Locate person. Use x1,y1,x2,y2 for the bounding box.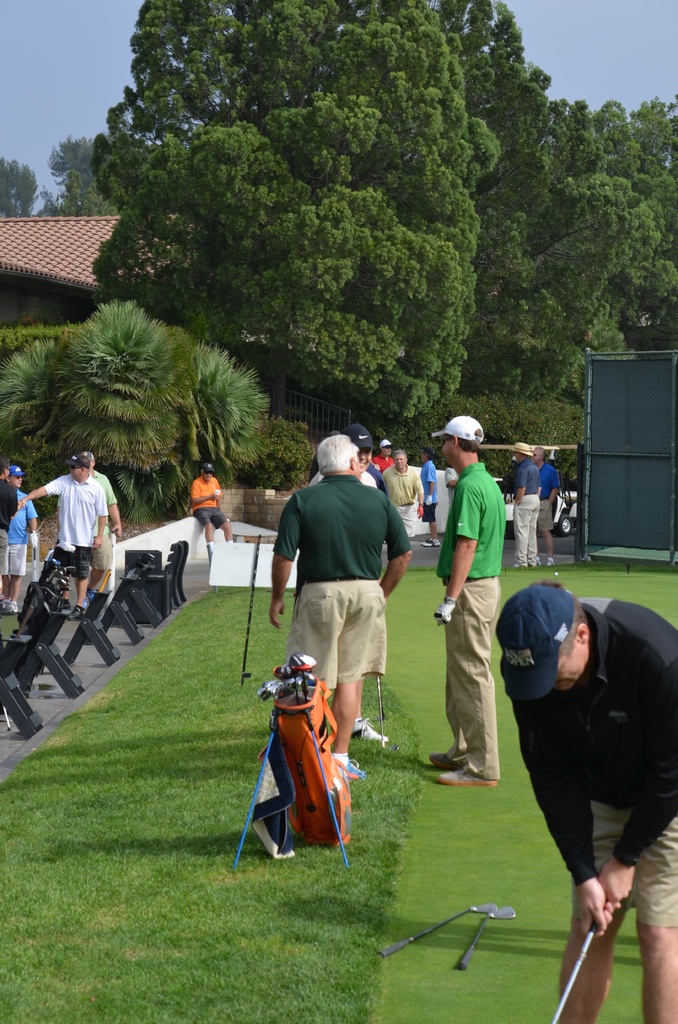
18,442,102,607.
